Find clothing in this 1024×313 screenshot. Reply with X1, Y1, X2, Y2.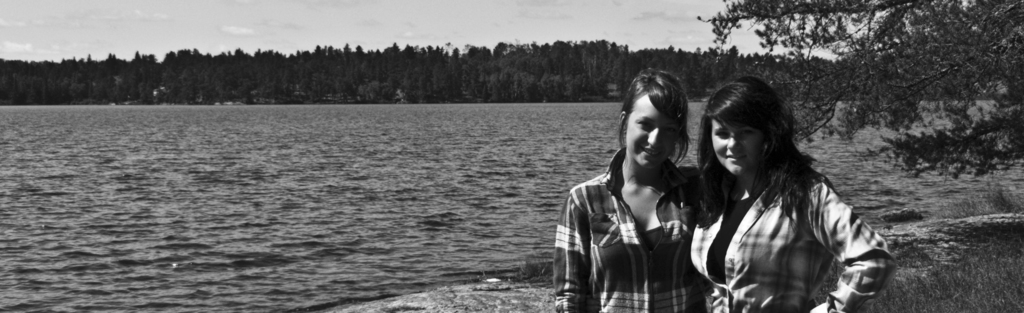
560, 155, 720, 312.
